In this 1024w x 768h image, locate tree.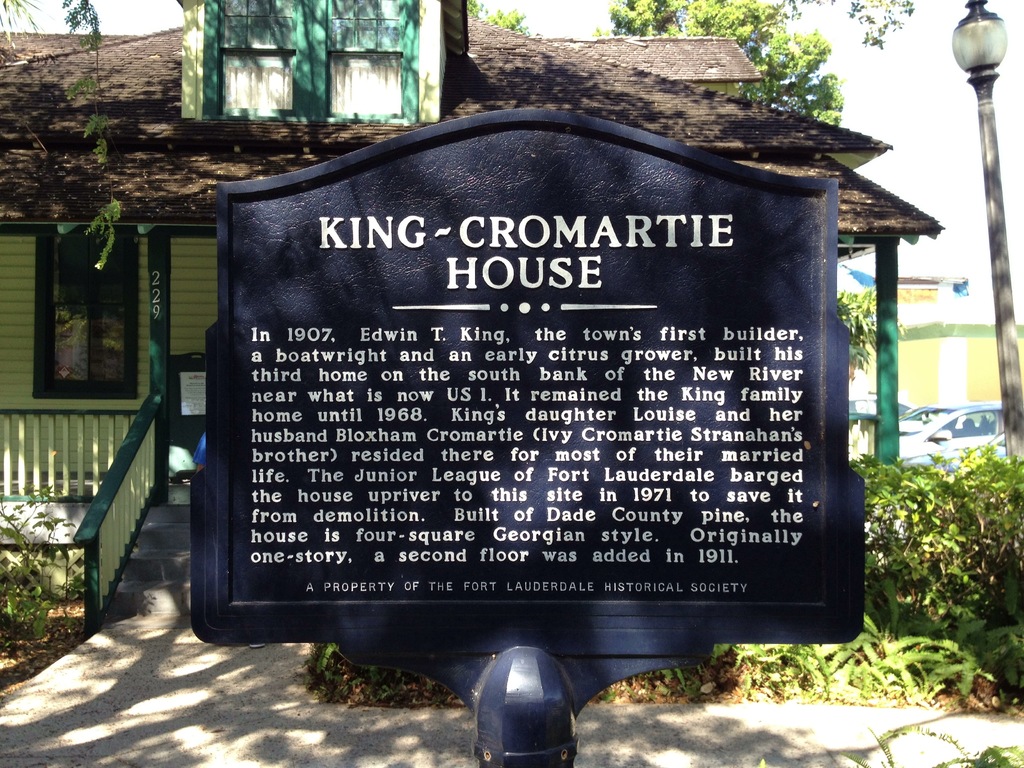
Bounding box: BBox(1, 481, 83, 657).
